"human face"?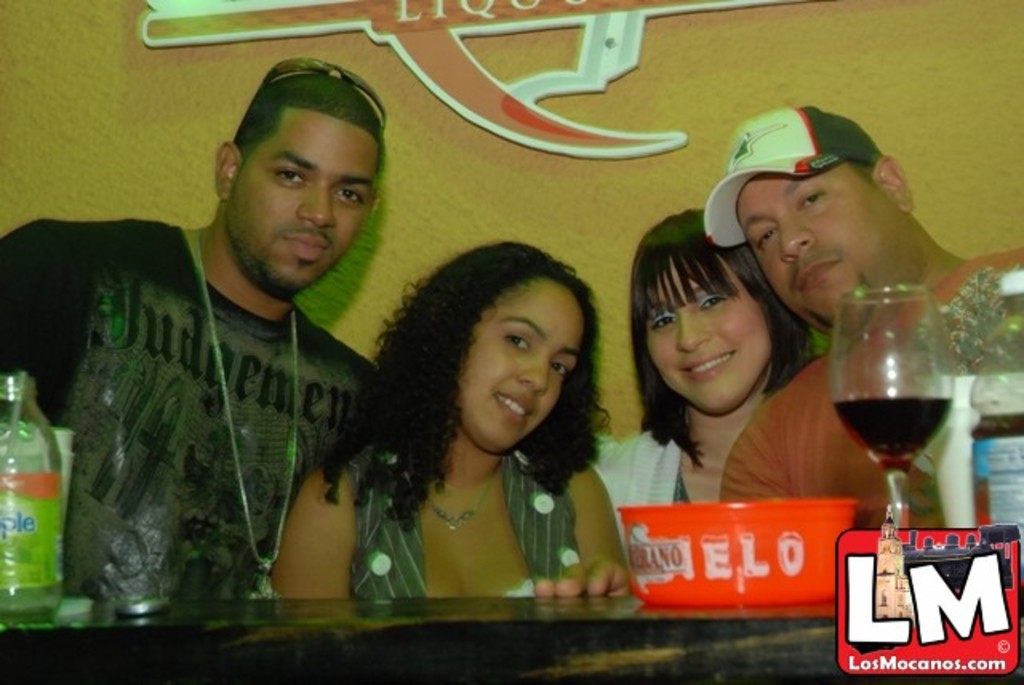
bbox=[227, 104, 378, 299]
